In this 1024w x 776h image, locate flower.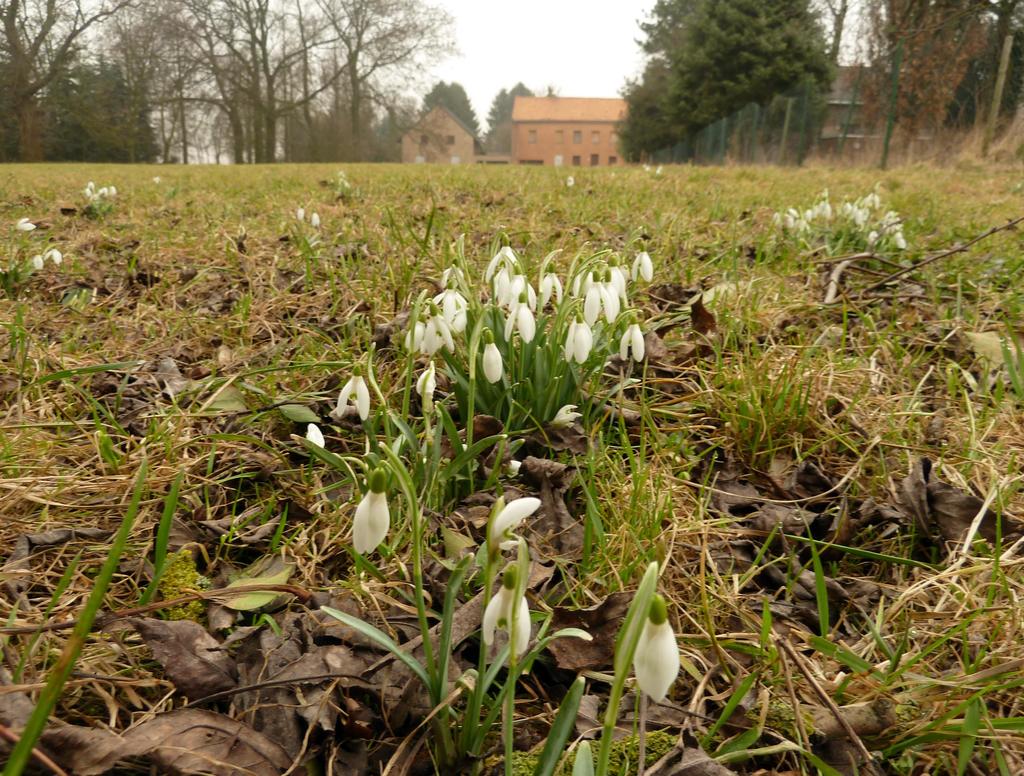
Bounding box: bbox(309, 213, 320, 226).
